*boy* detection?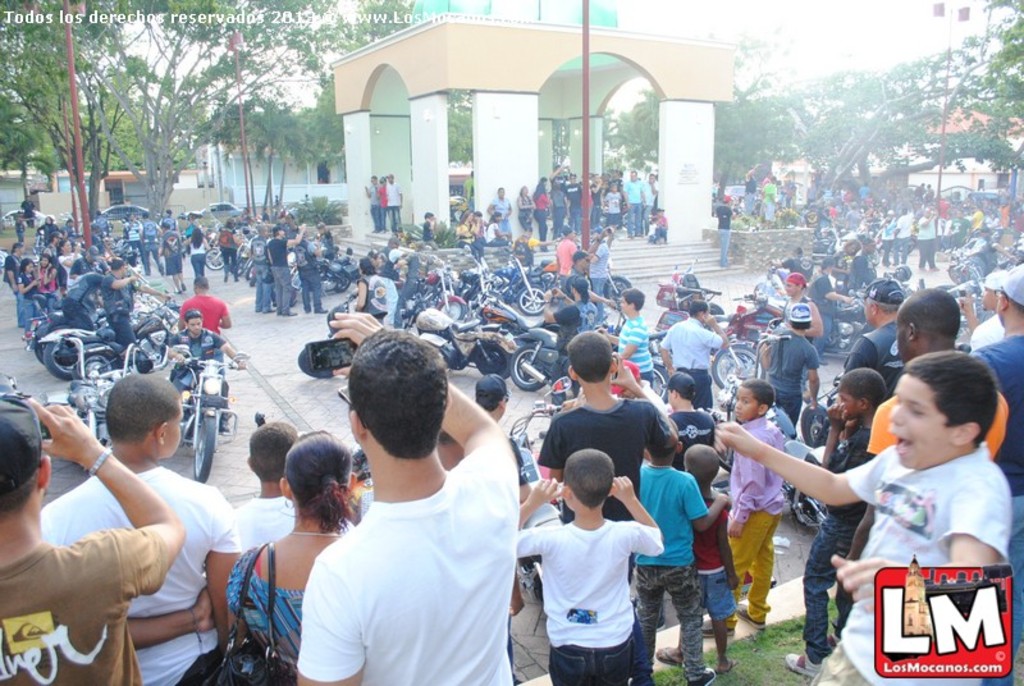
{"left": 652, "top": 211, "right": 667, "bottom": 242}
